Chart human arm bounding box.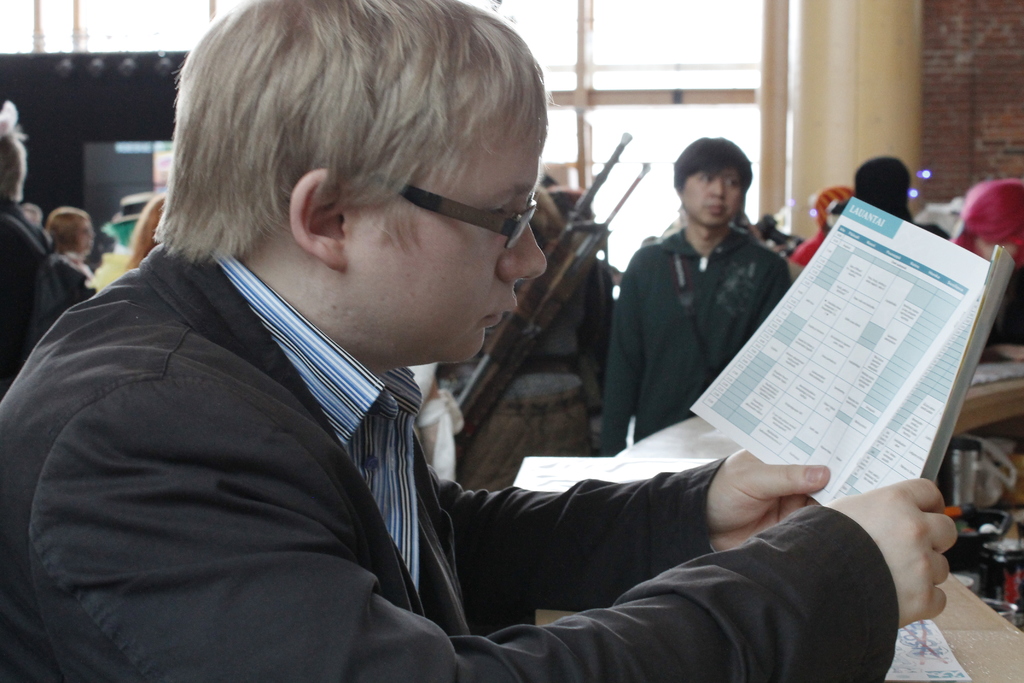
Charted: l=594, t=277, r=636, b=457.
